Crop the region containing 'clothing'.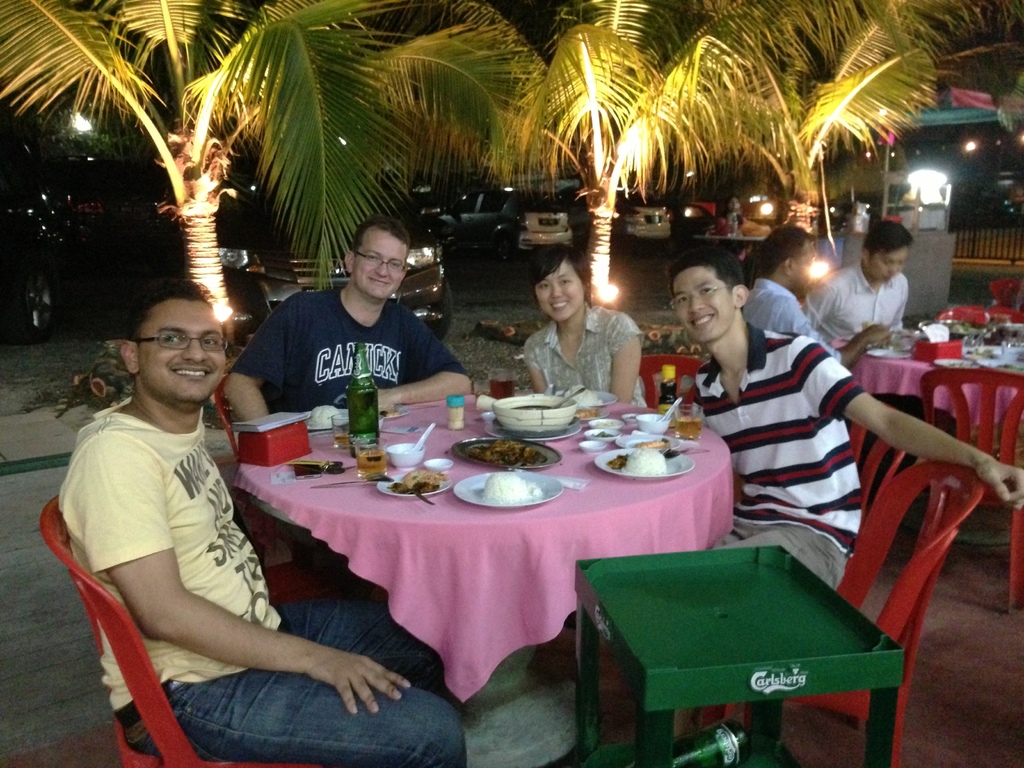
Crop region: crop(684, 321, 871, 593).
